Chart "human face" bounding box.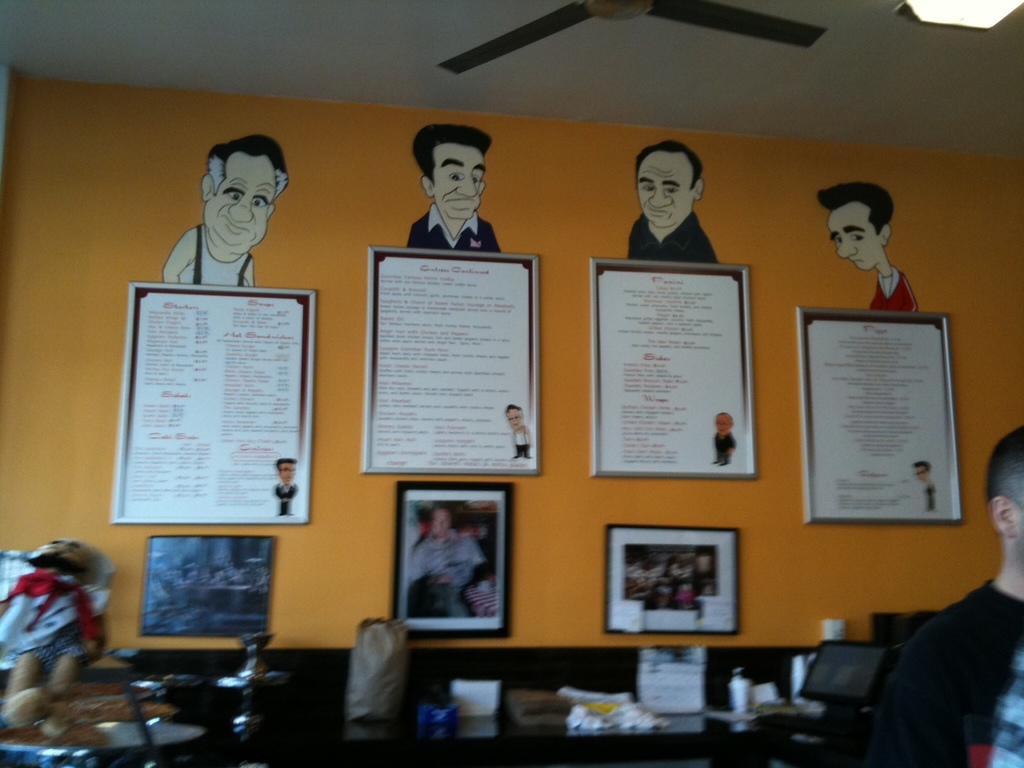
Charted: crop(636, 148, 690, 230).
